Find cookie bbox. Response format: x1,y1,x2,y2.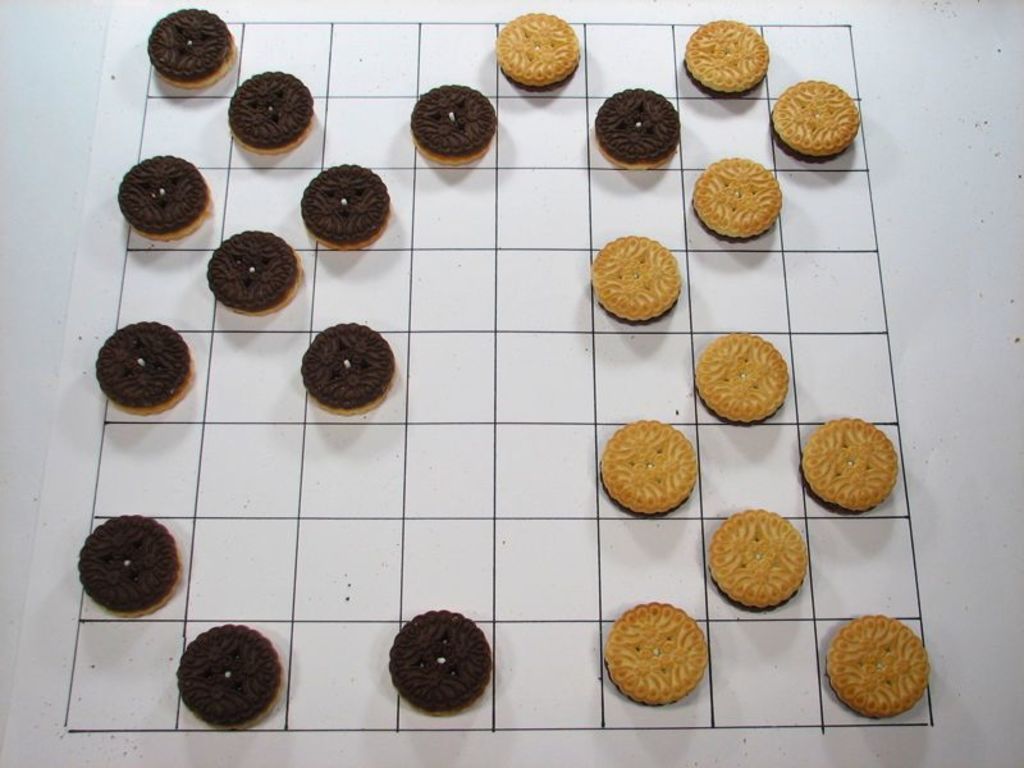
116,148,214,244.
